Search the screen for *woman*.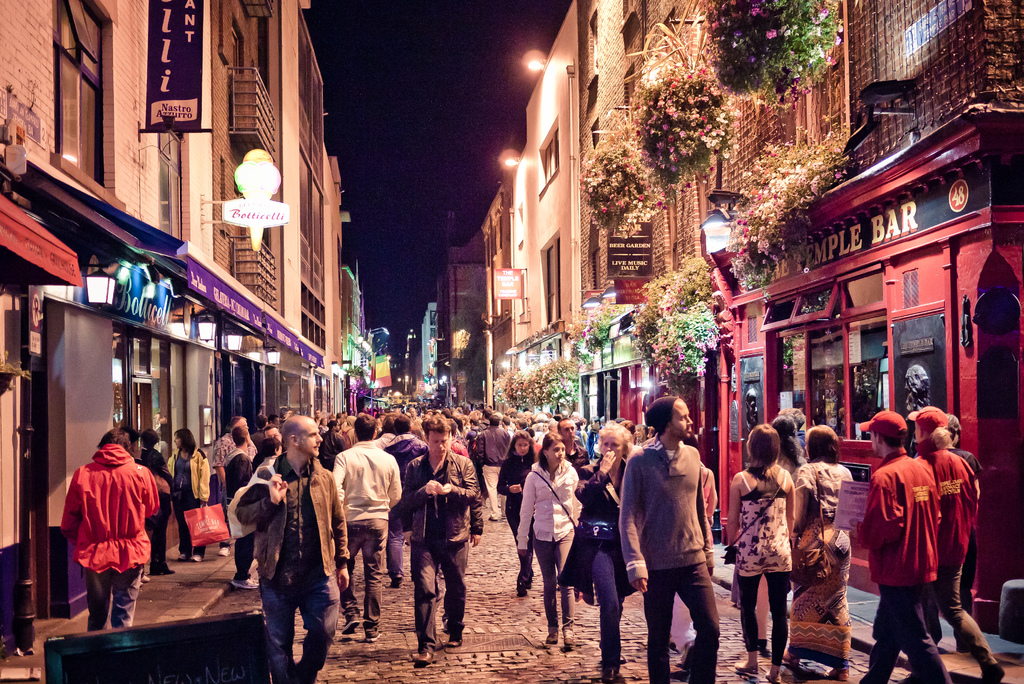
Found at locate(727, 419, 797, 683).
